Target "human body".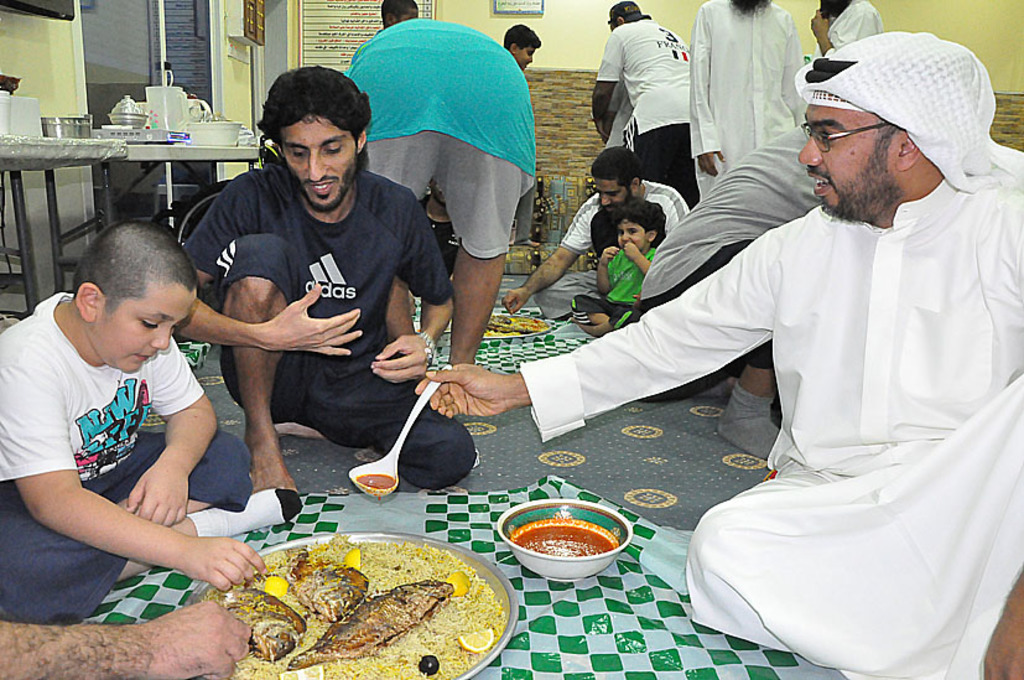
Target region: bbox=[410, 144, 1023, 679].
